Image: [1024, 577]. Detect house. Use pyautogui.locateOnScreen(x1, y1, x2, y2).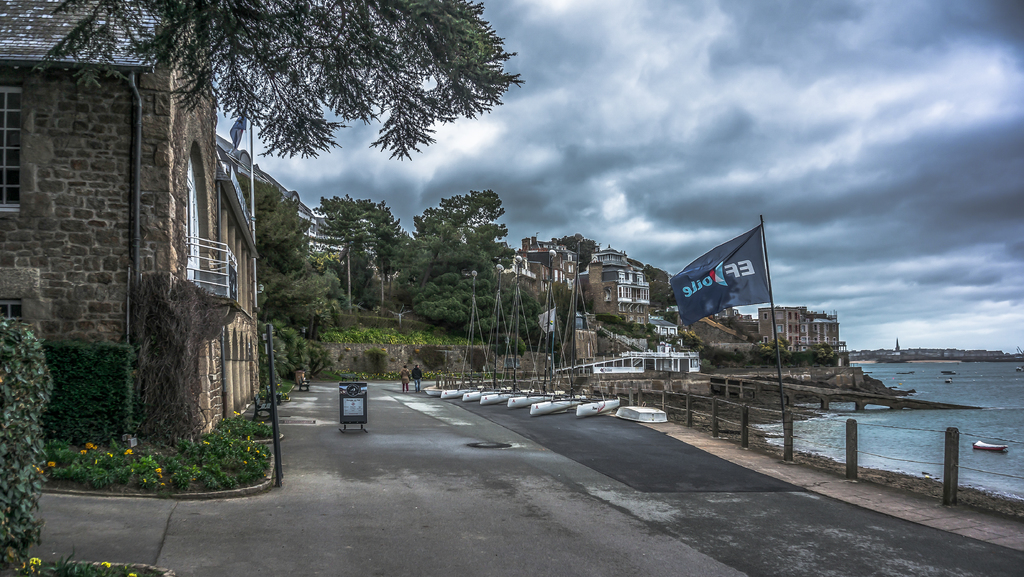
pyautogui.locateOnScreen(761, 300, 841, 355).
